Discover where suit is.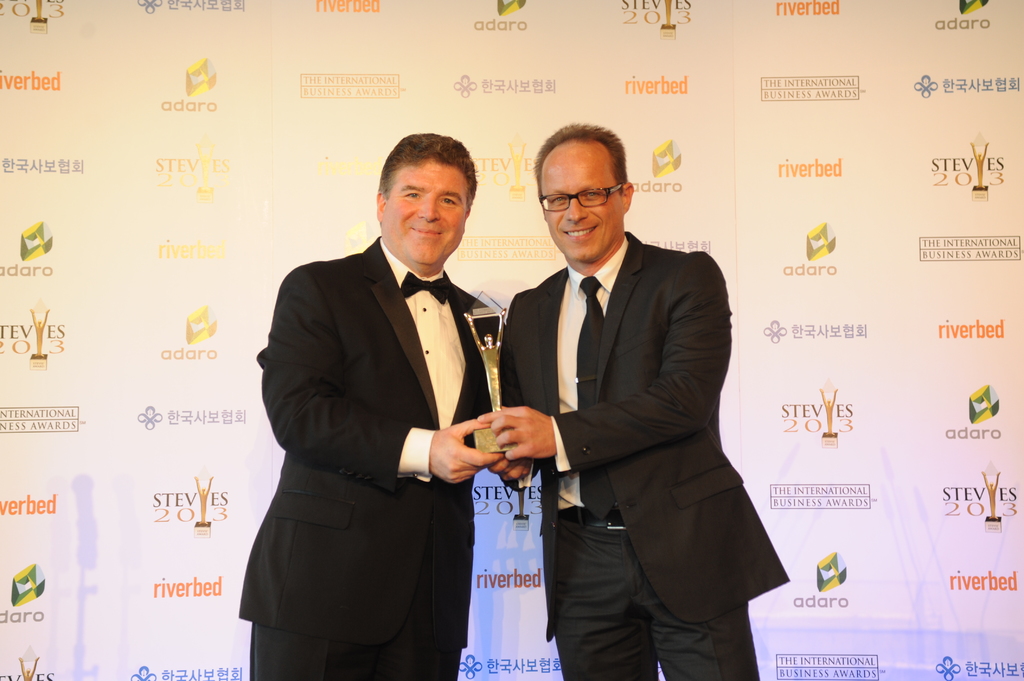
Discovered at Rect(501, 138, 780, 661).
